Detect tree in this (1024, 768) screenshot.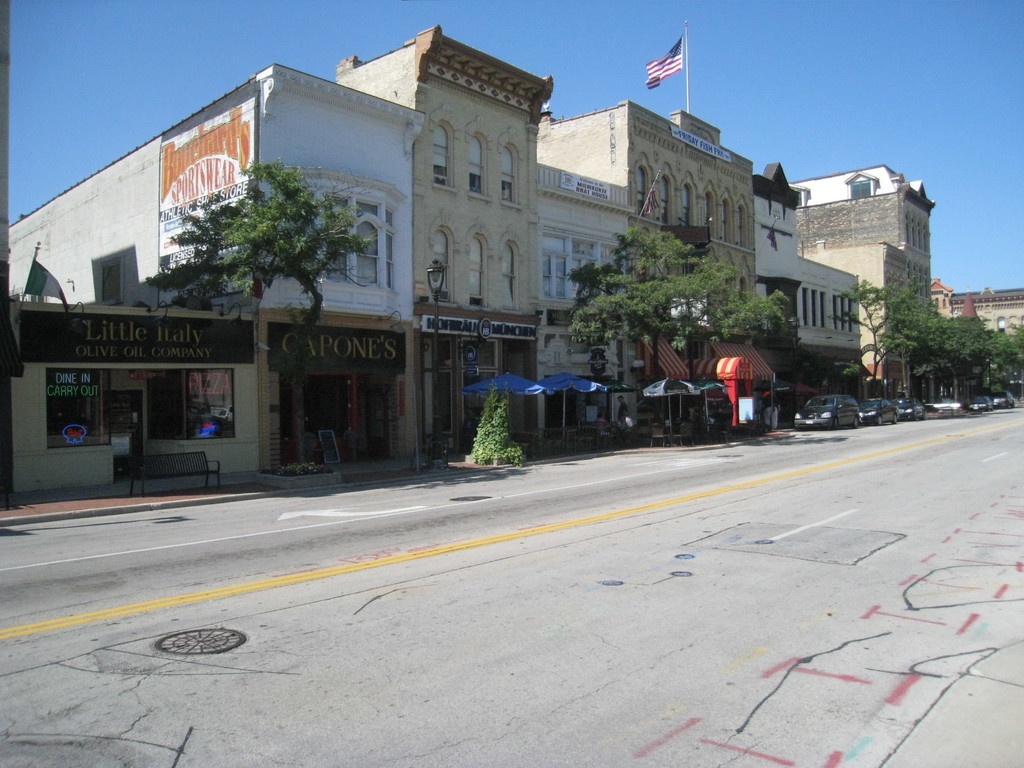
Detection: <box>568,227,810,399</box>.
